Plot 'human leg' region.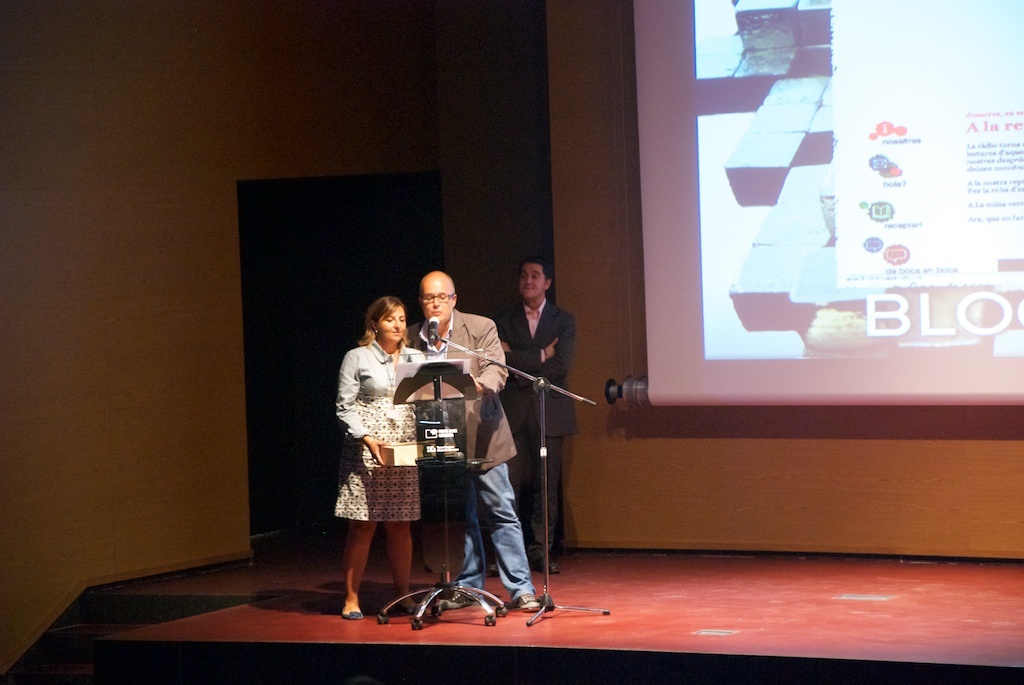
Plotted at x1=341, y1=443, x2=366, y2=627.
